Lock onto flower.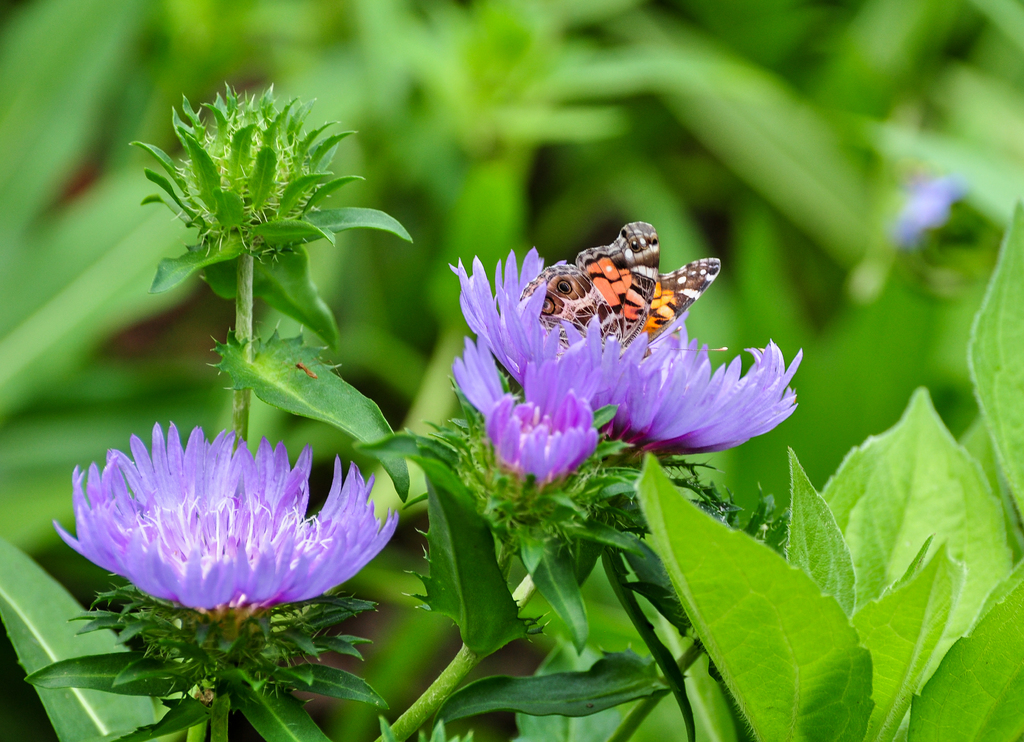
Locked: select_region(451, 335, 605, 483).
